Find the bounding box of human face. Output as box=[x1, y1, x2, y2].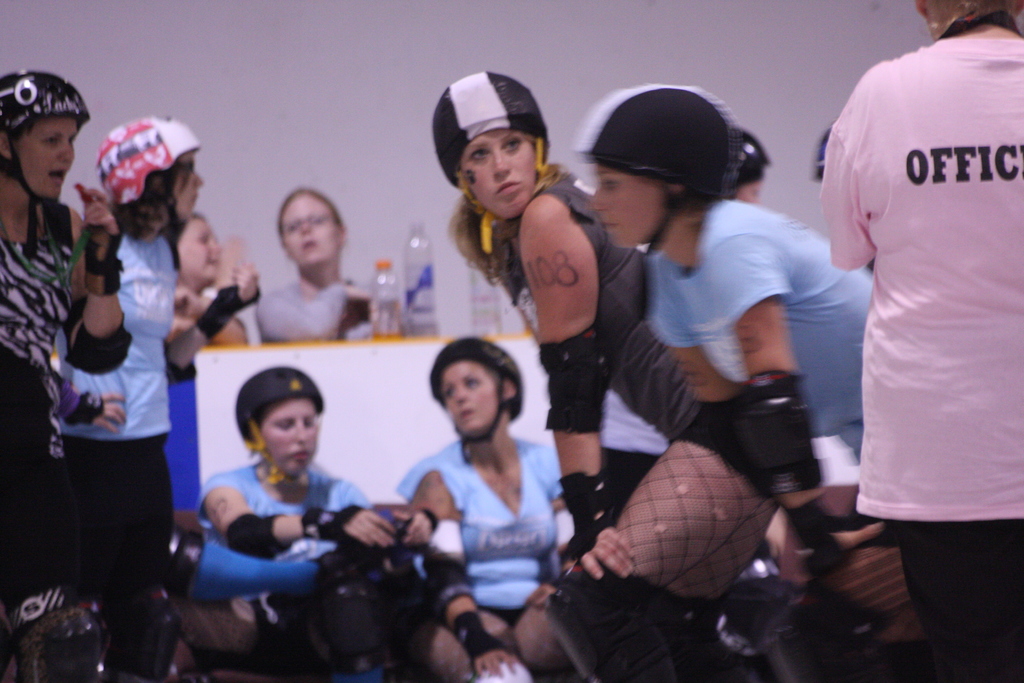
box=[17, 108, 75, 192].
